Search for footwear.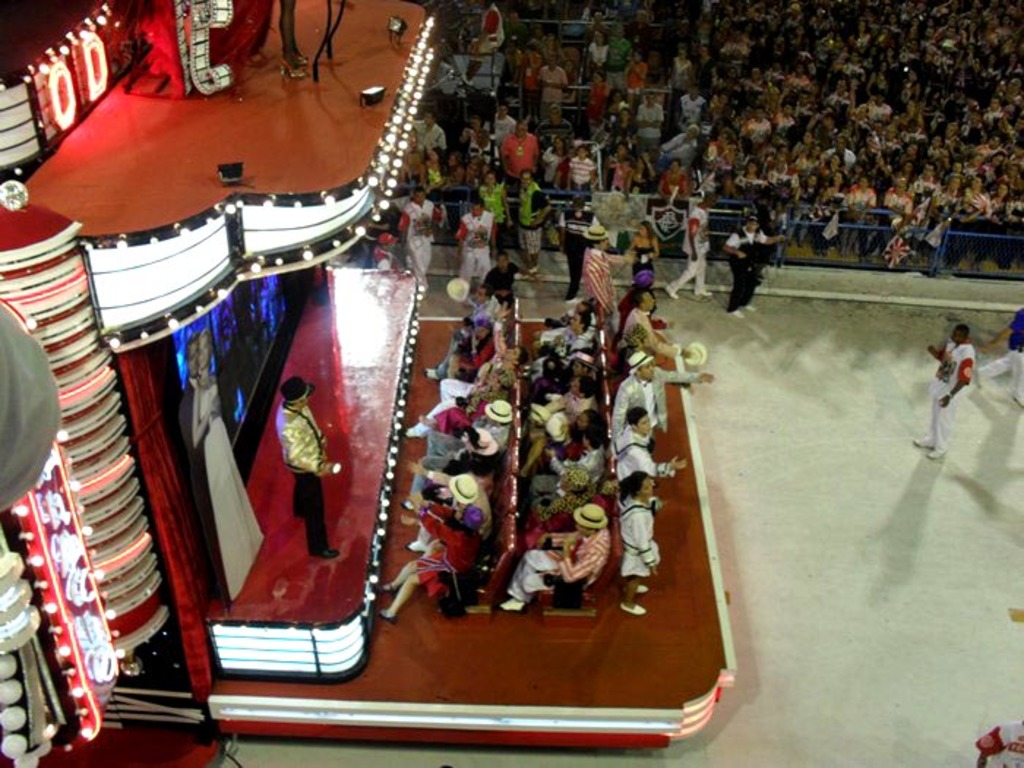
Found at bbox=[1011, 394, 1023, 405].
